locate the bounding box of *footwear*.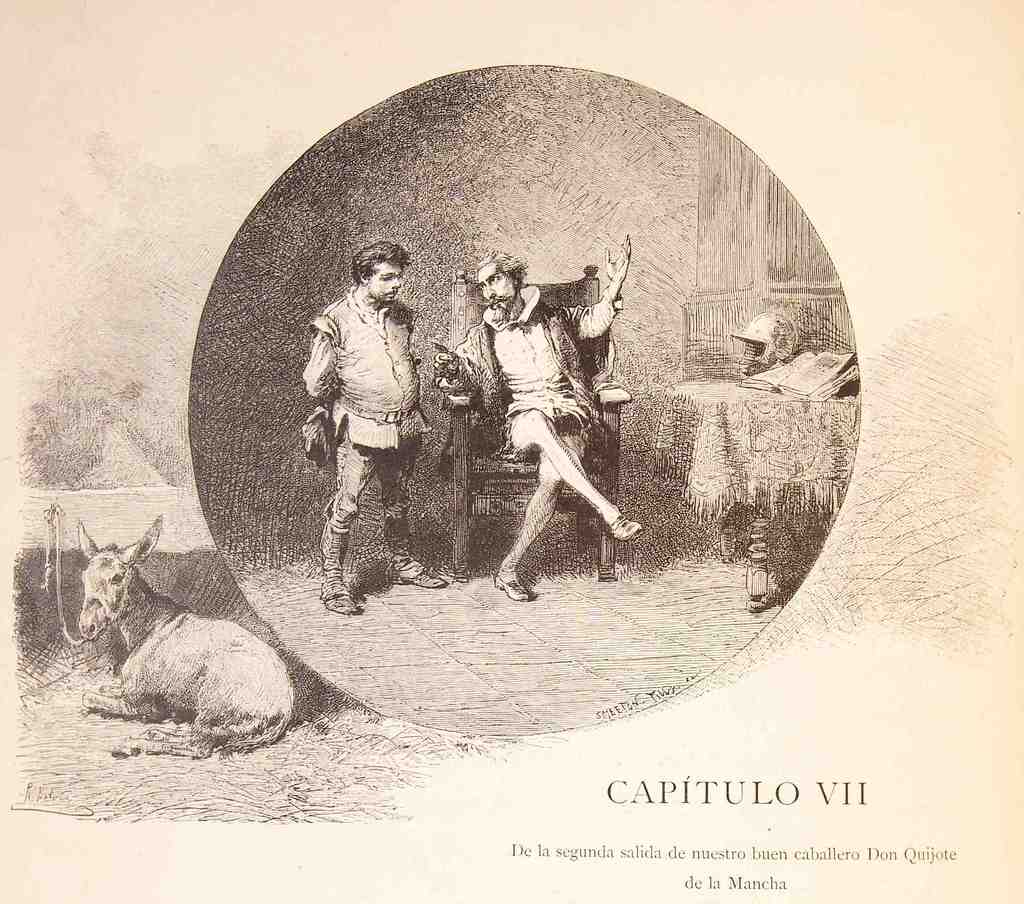
Bounding box: [492,567,531,606].
